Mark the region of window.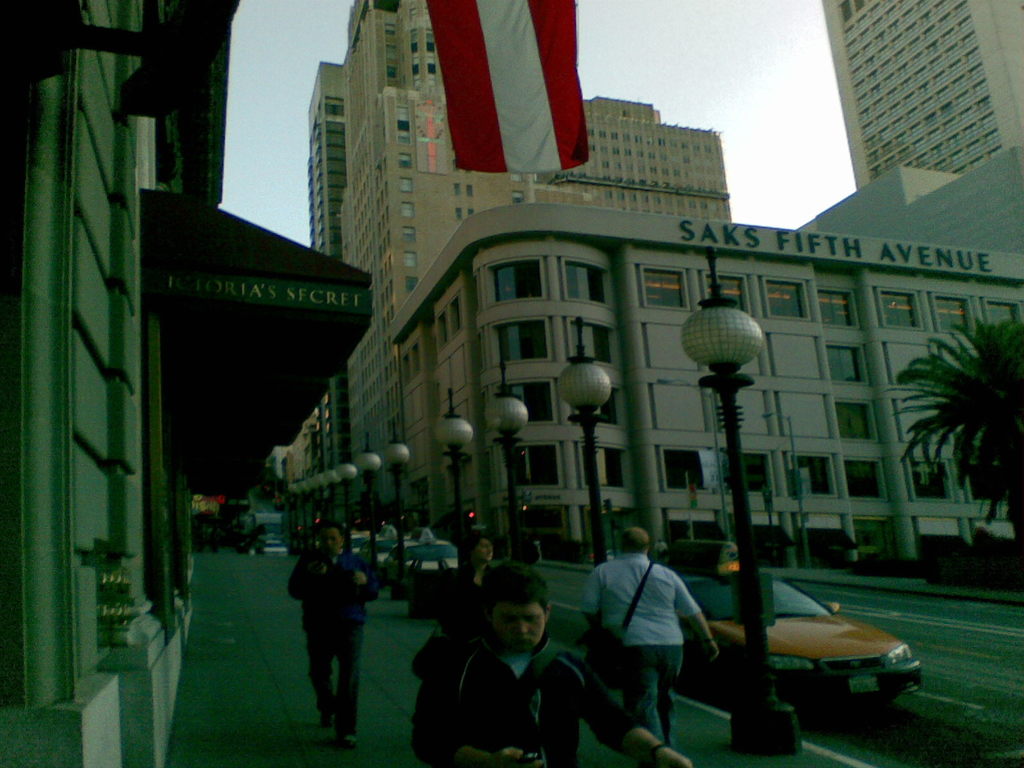
Region: BBox(703, 270, 747, 318).
